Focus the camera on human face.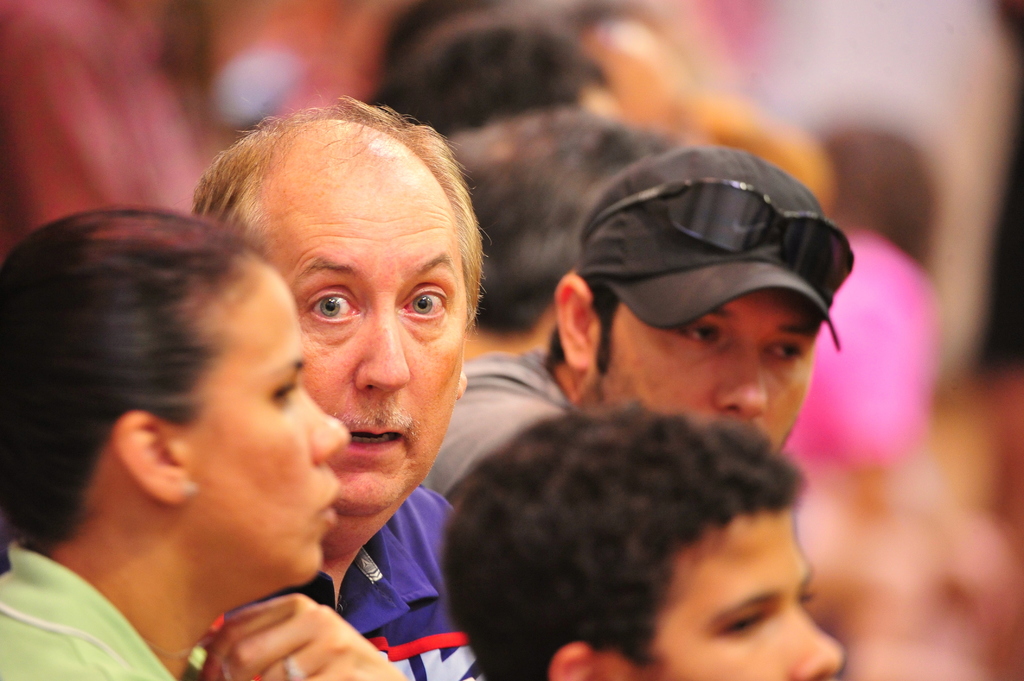
Focus region: Rect(177, 276, 348, 582).
